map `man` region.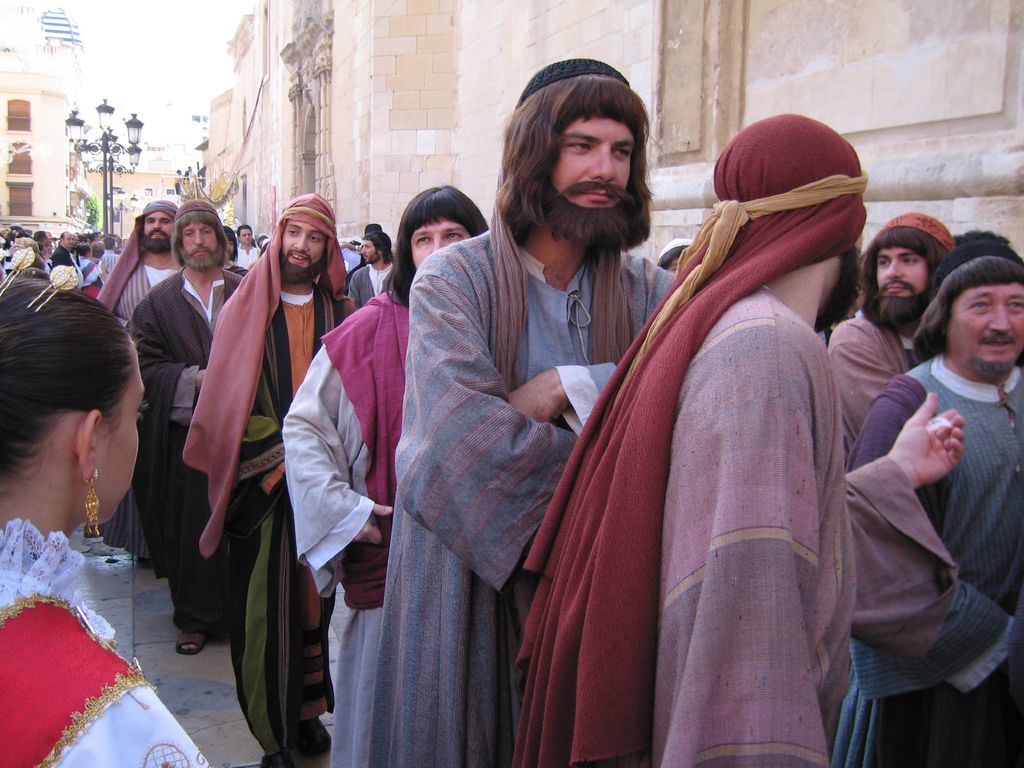
Mapped to Rect(346, 226, 396, 316).
